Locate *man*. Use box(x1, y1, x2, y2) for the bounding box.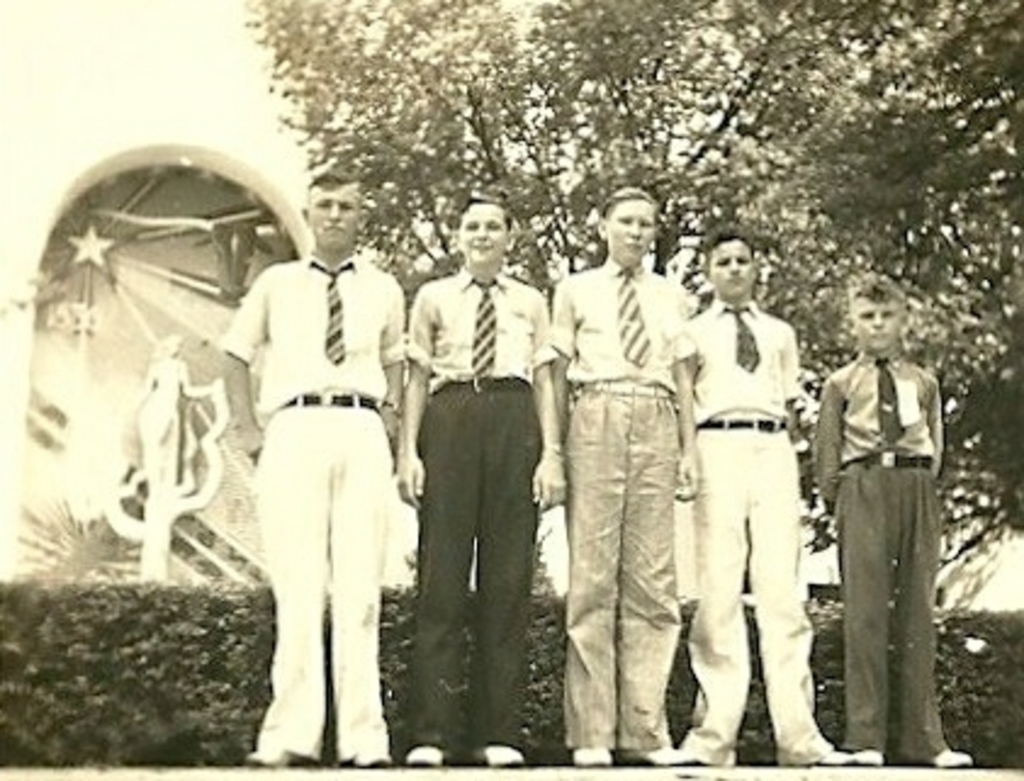
box(401, 192, 569, 764).
